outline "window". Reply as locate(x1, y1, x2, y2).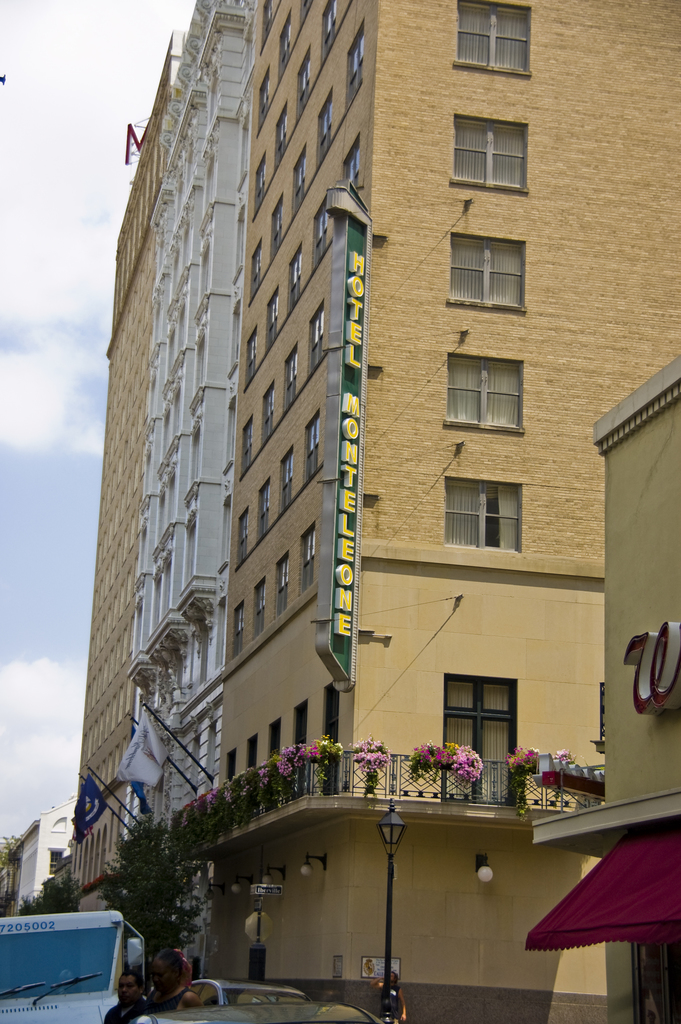
locate(305, 408, 320, 488).
